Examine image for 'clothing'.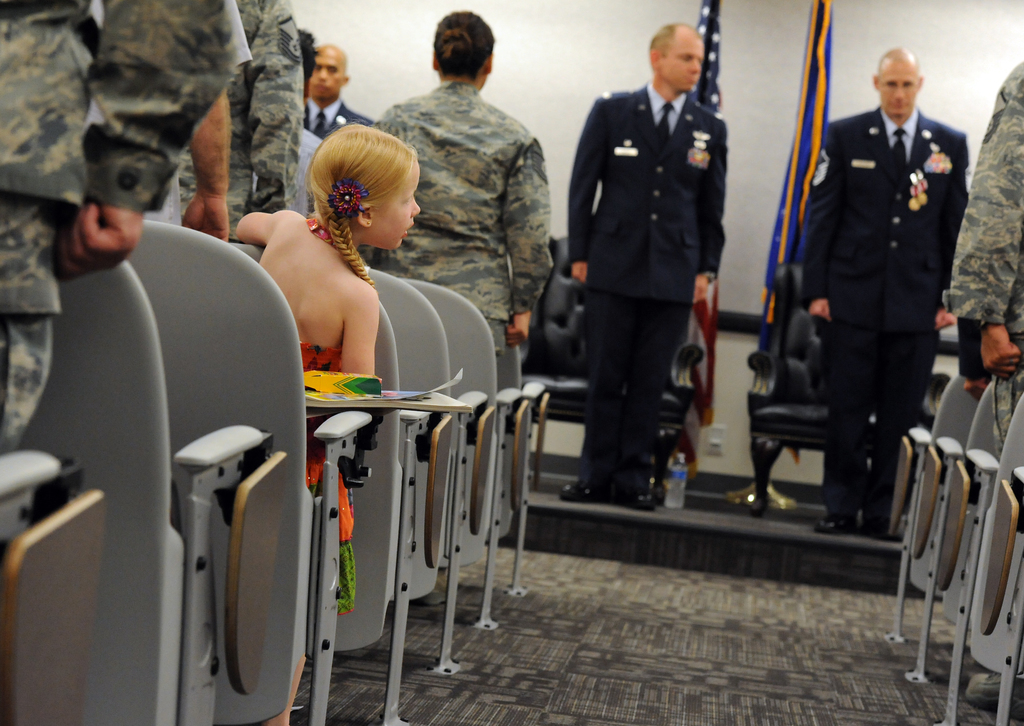
Examination result: {"x1": 297, "y1": 337, "x2": 360, "y2": 617}.
